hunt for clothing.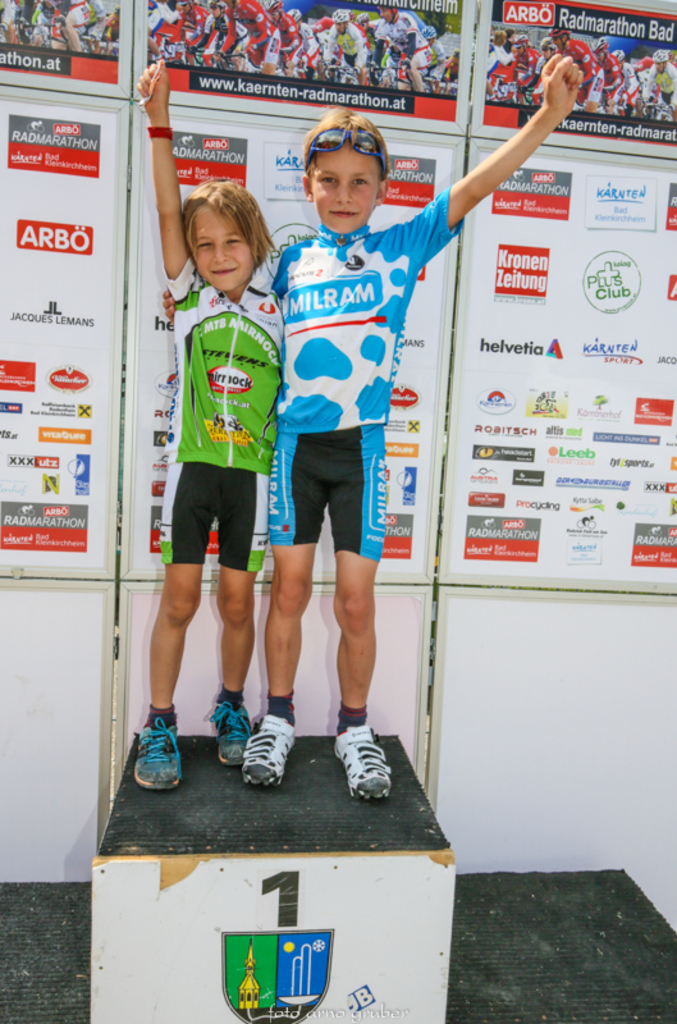
Hunted down at rect(599, 51, 623, 97).
